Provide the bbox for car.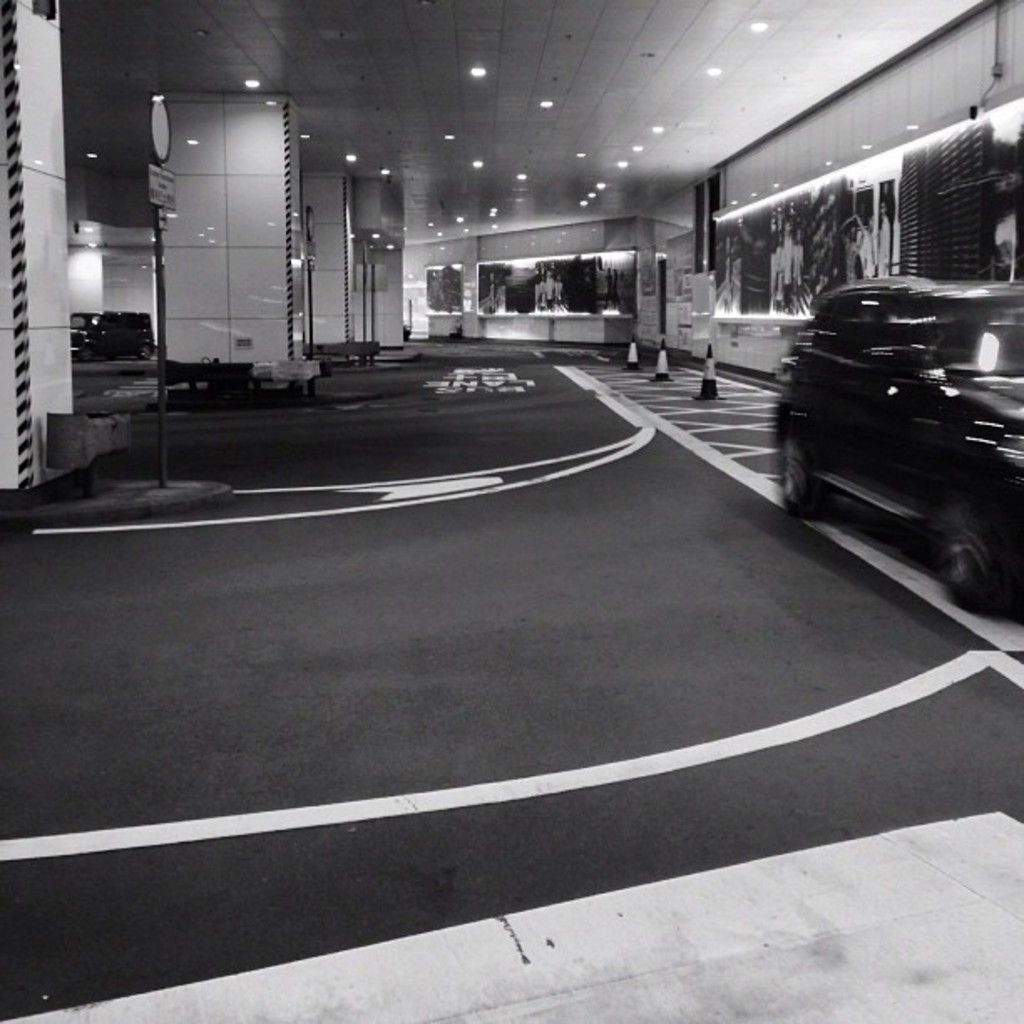
Rect(72, 308, 156, 365).
